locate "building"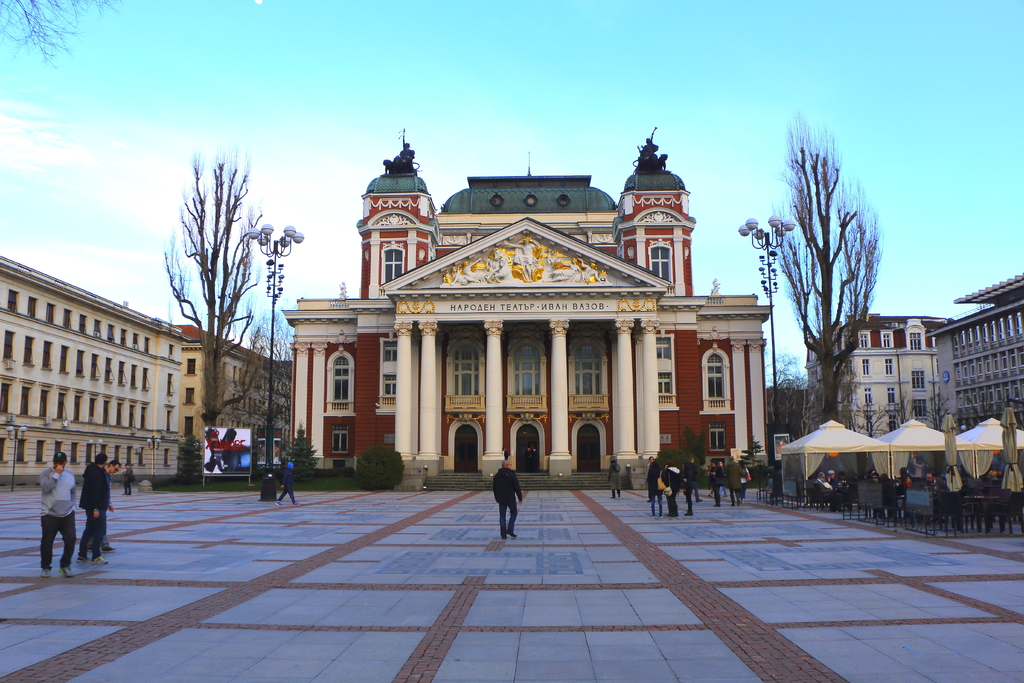
<bbox>920, 272, 1023, 434</bbox>
